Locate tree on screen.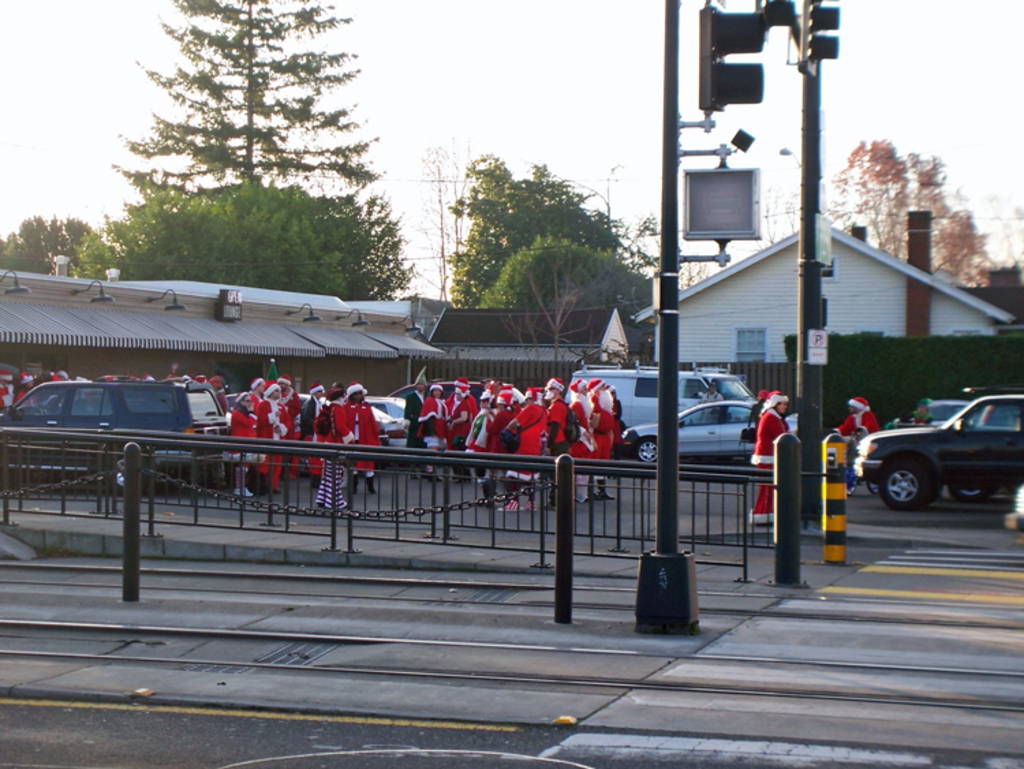
On screen at bbox=(812, 134, 997, 285).
